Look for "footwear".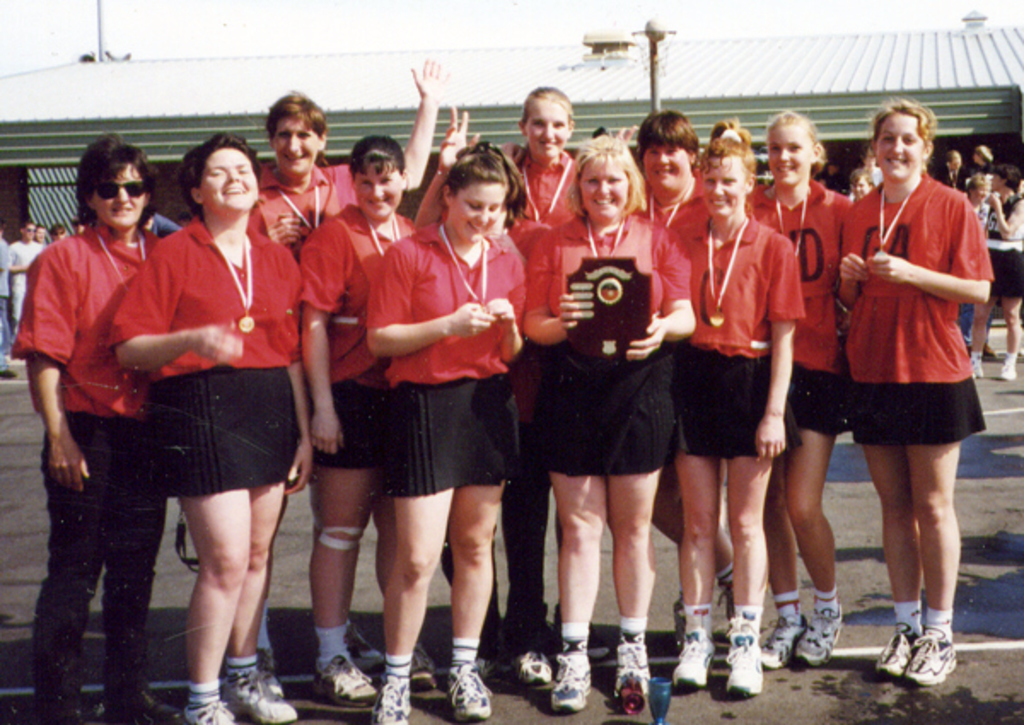
Found: detection(611, 635, 647, 698).
